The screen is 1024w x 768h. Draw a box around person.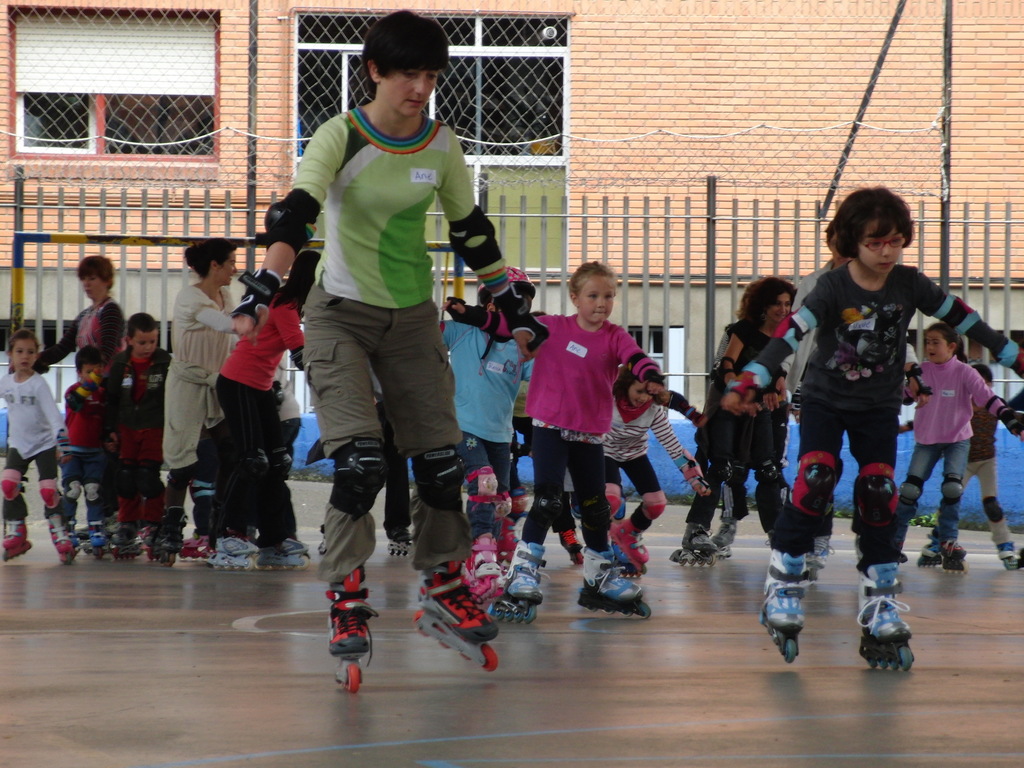
crop(960, 362, 1017, 573).
